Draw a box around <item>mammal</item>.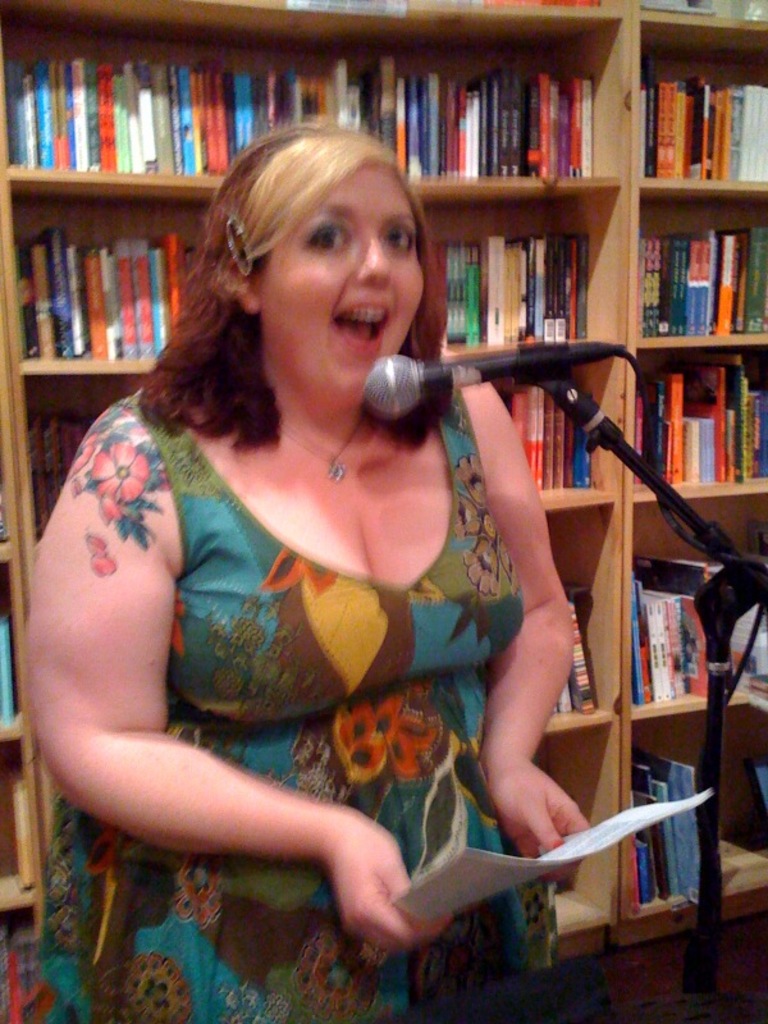
BBox(24, 109, 590, 1021).
